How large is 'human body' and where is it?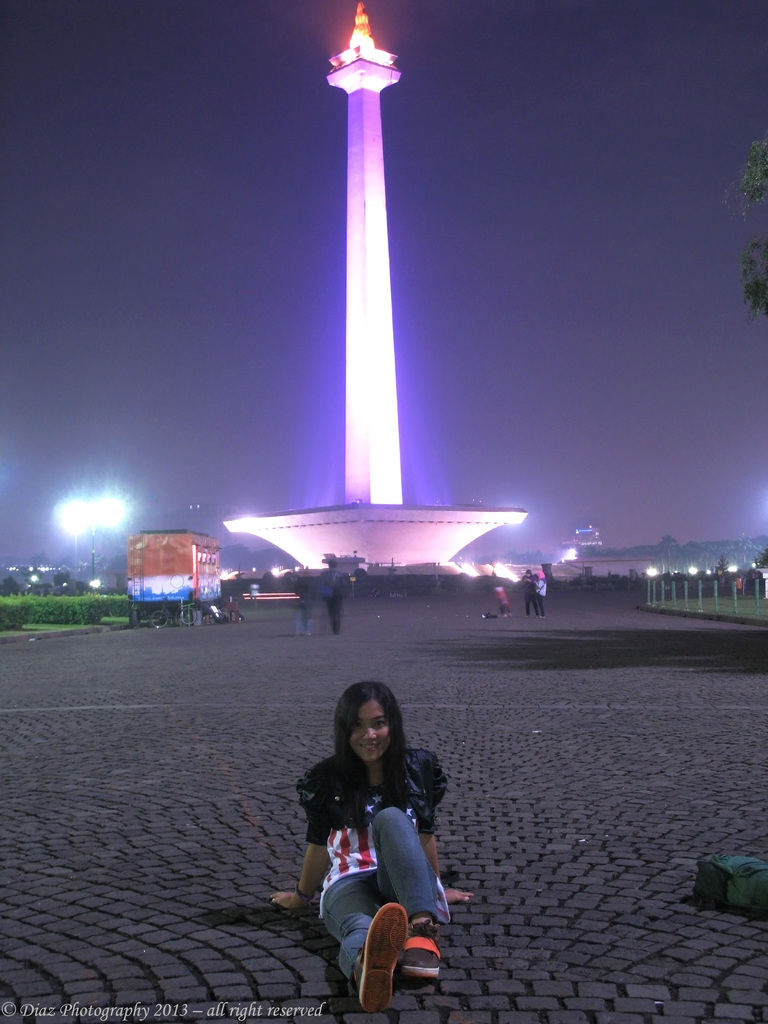
Bounding box: bbox(293, 572, 323, 639).
